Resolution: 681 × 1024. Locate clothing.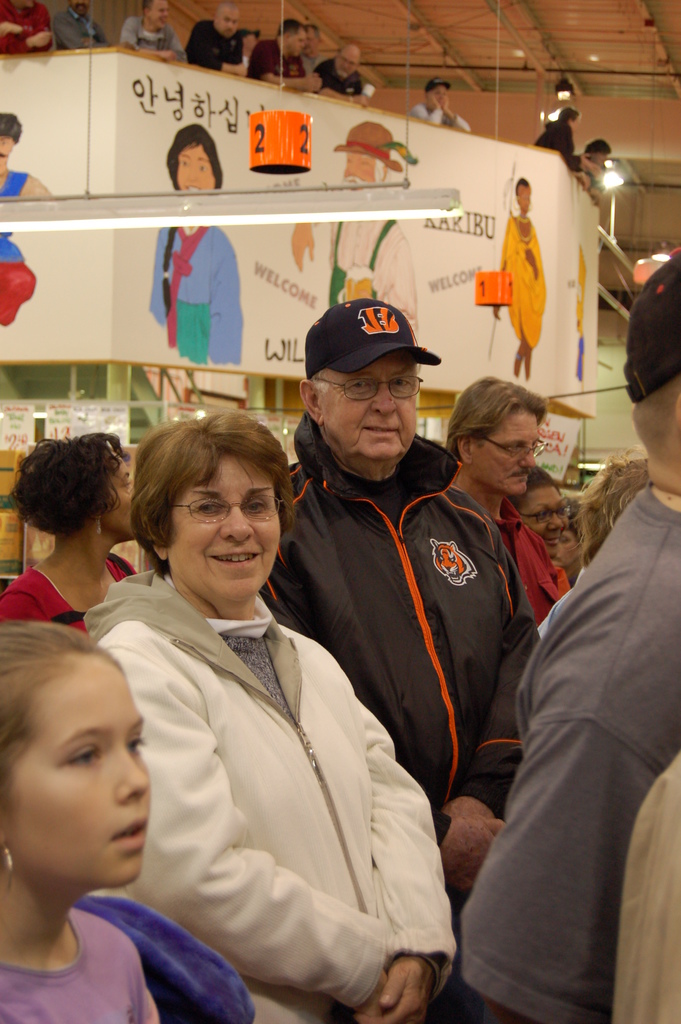
crop(145, 220, 249, 365).
